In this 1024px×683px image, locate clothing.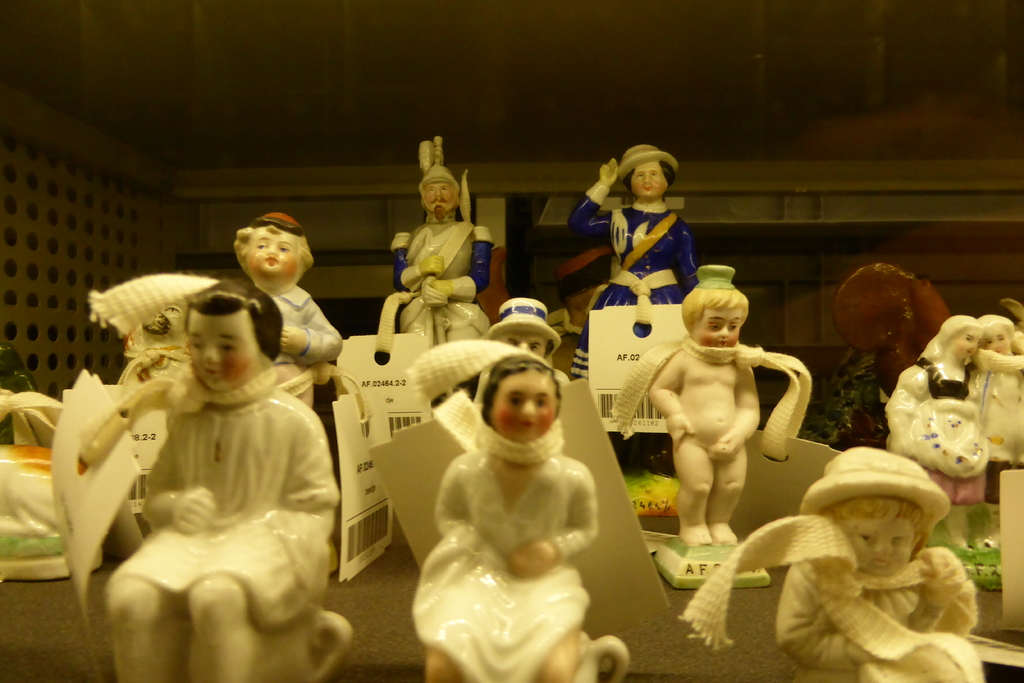
Bounding box: [390,214,486,347].
